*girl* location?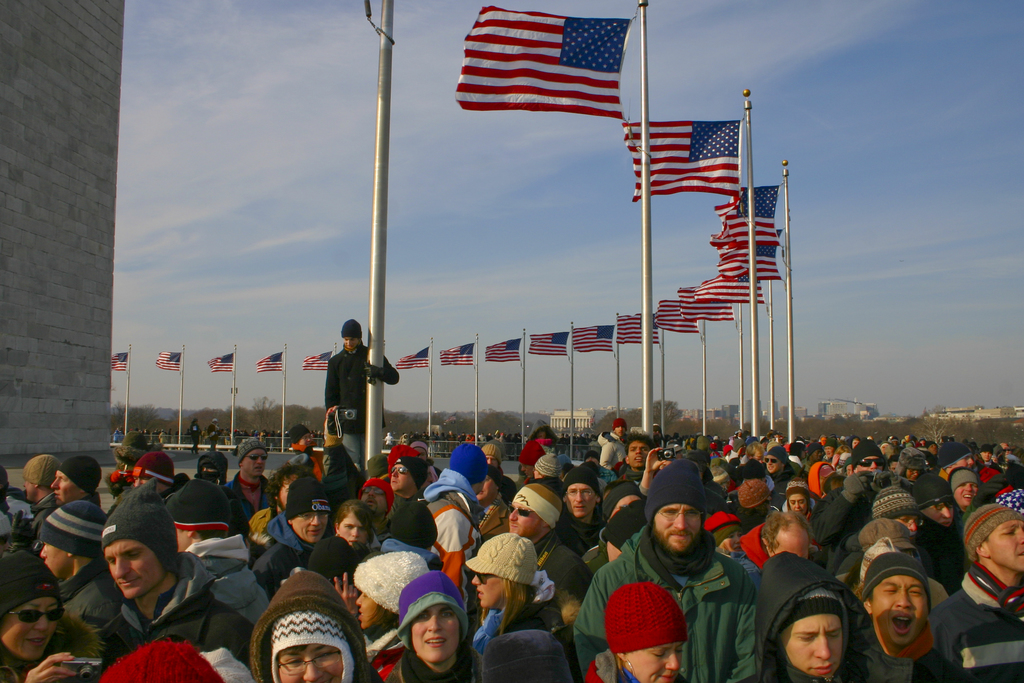
(x1=378, y1=577, x2=478, y2=682)
